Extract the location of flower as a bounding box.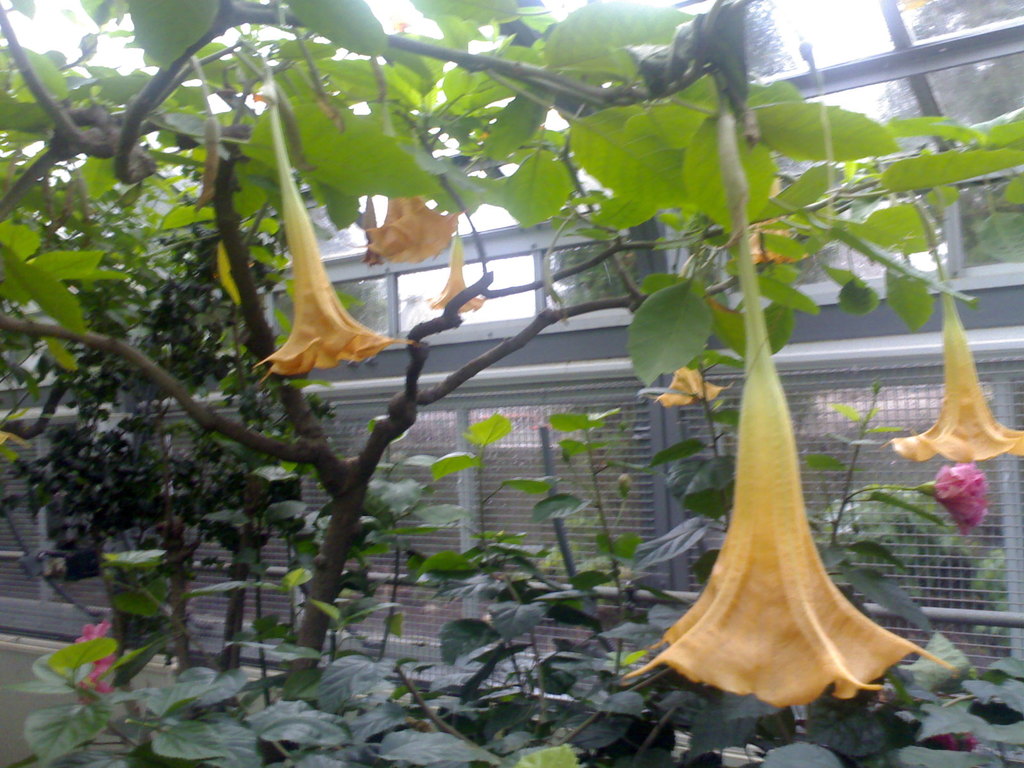
<bbox>255, 97, 408, 380</bbox>.
